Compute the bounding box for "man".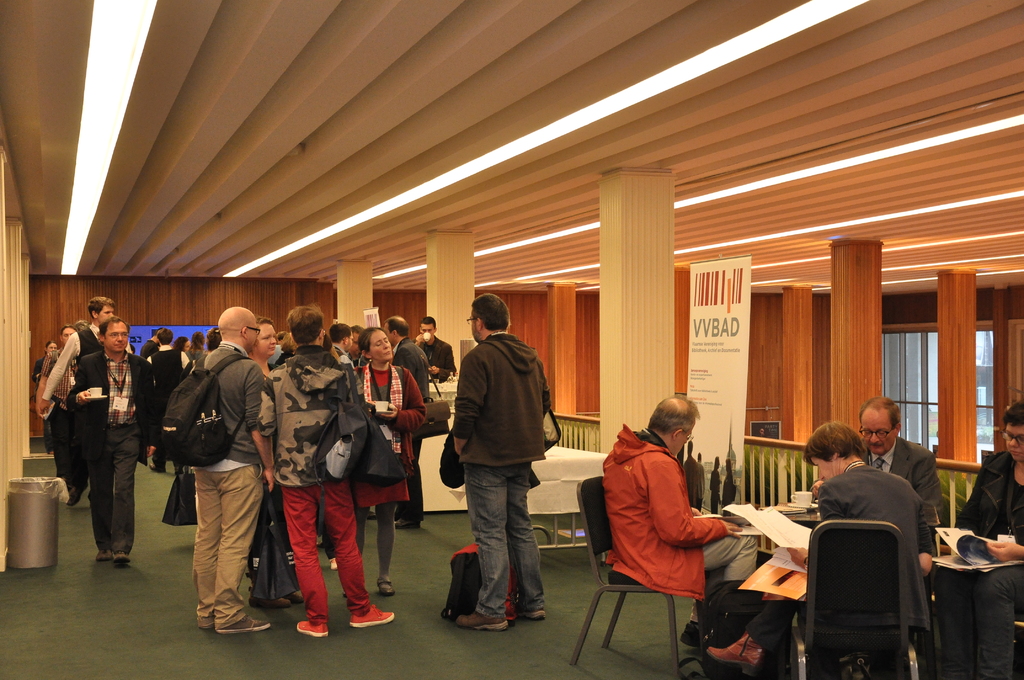
140,330,161,361.
